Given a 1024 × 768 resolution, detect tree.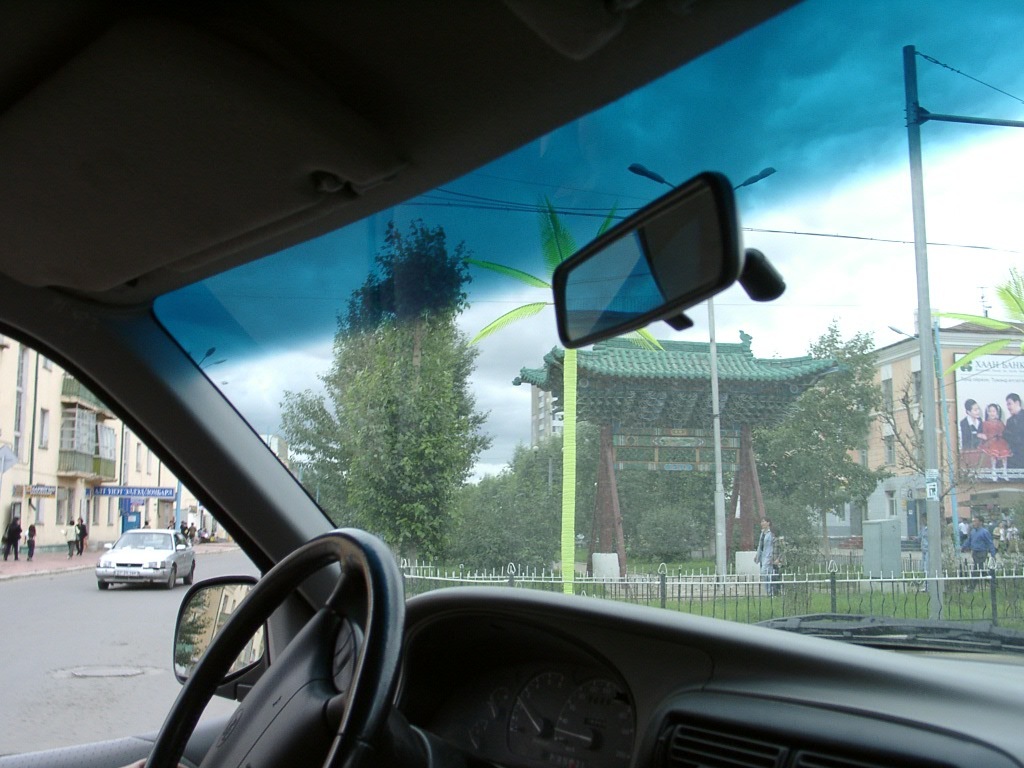
rect(808, 317, 876, 356).
